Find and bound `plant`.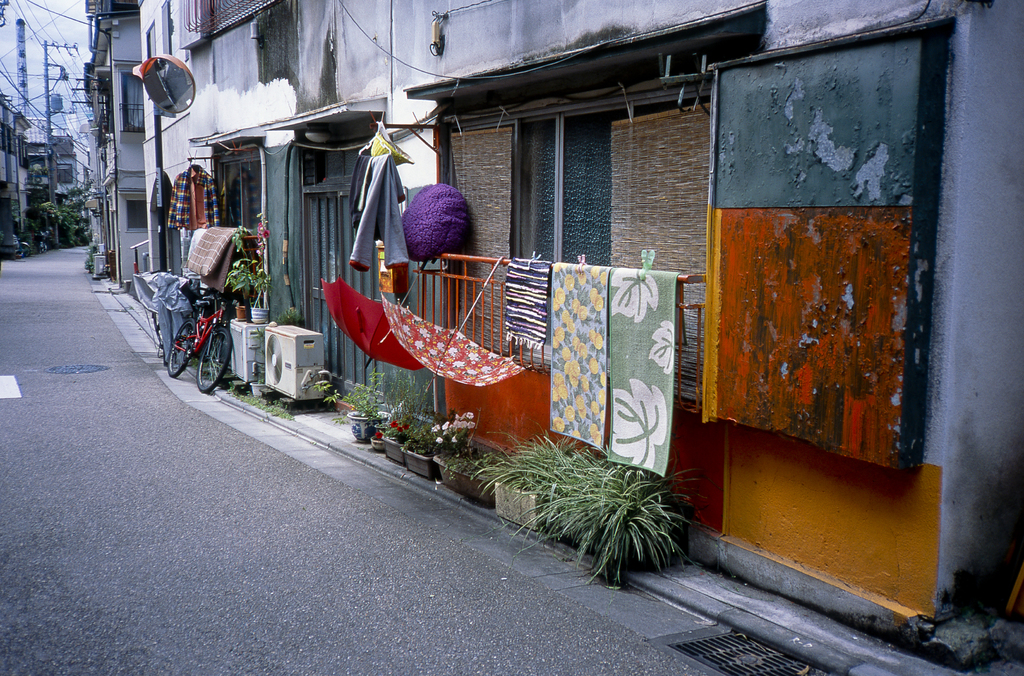
Bound: rect(434, 406, 475, 450).
